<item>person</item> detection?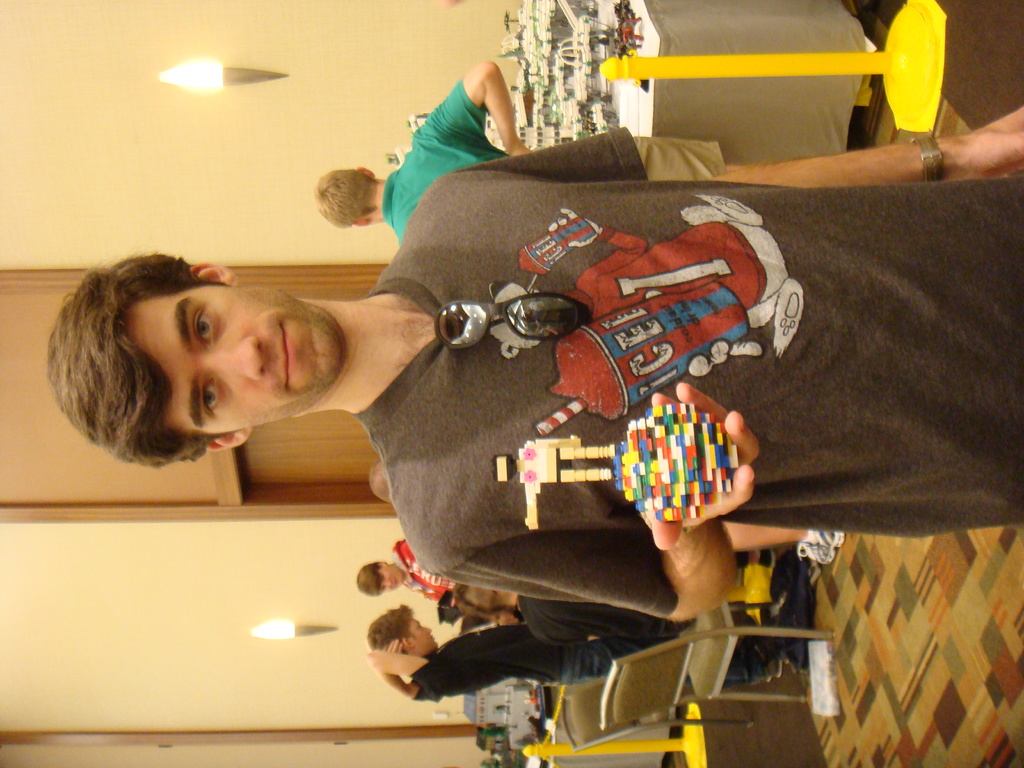
l=353, t=535, r=460, b=596
